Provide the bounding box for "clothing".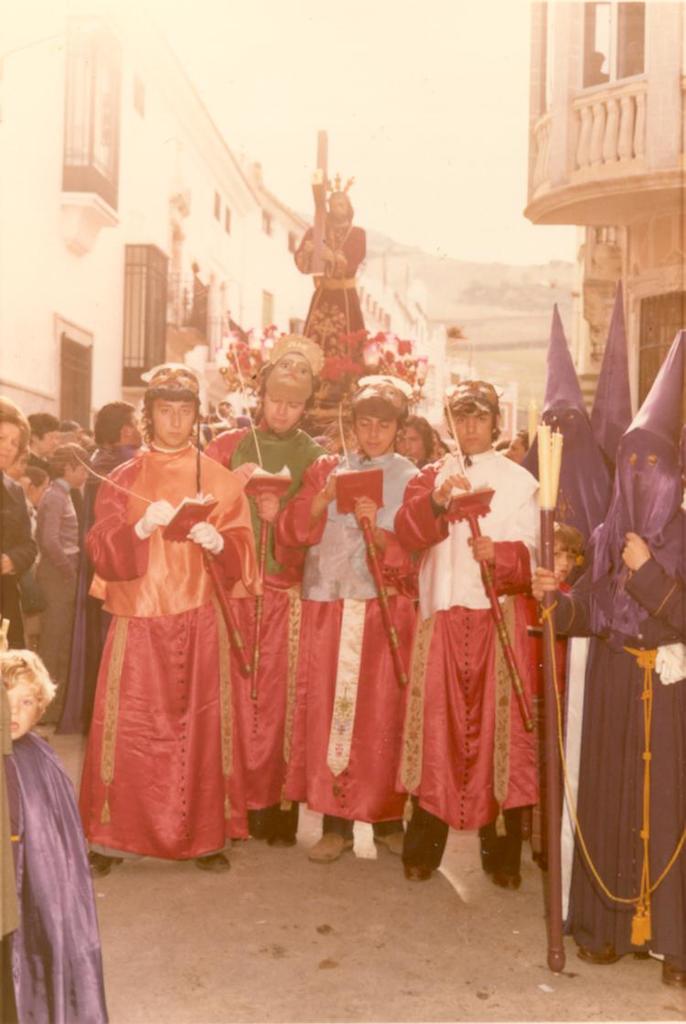
Rect(539, 413, 631, 597).
